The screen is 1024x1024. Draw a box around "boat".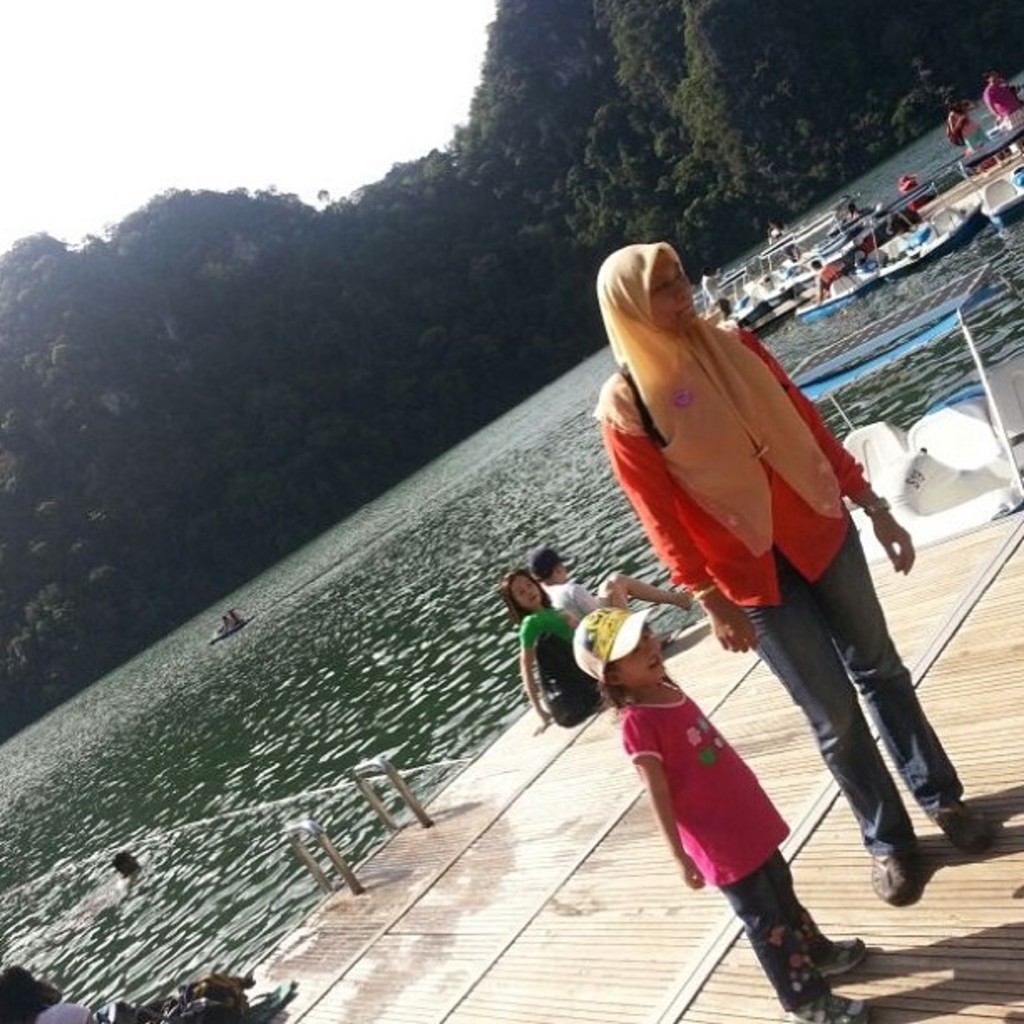
box=[206, 611, 244, 644].
